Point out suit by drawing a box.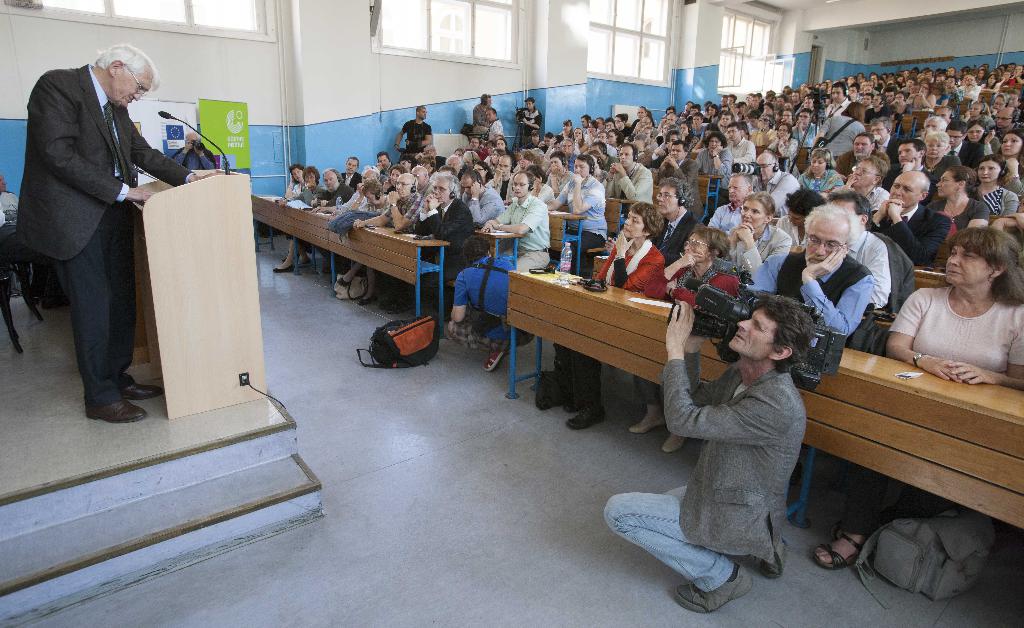
(x1=340, y1=173, x2=359, y2=191).
